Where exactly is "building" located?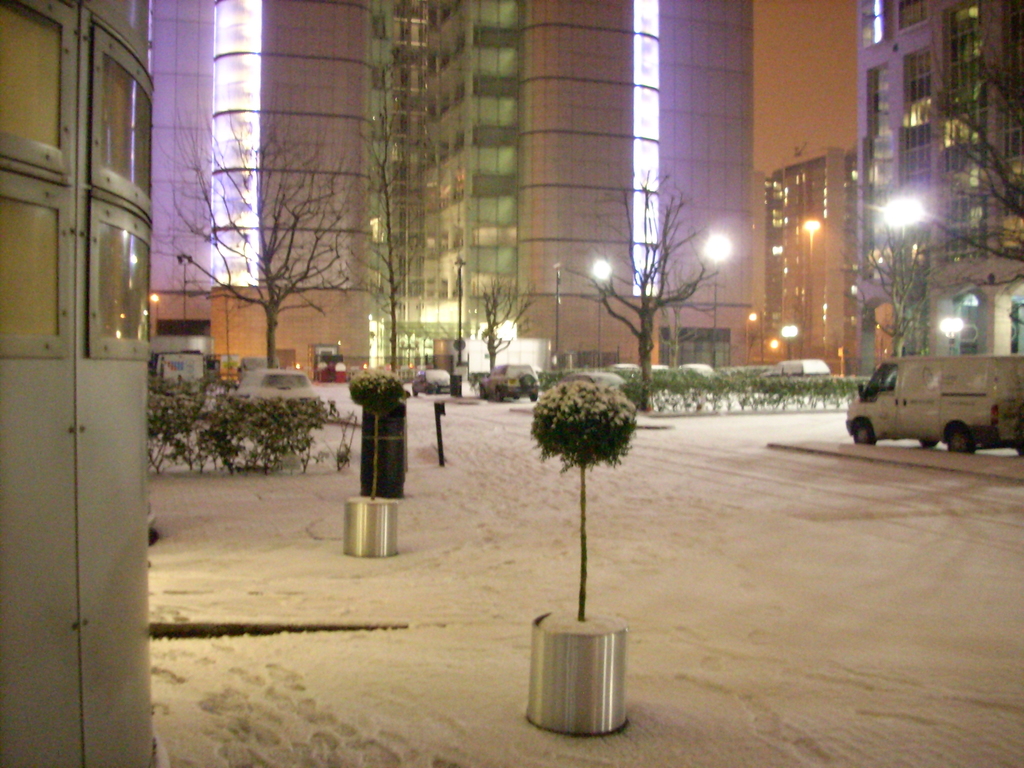
Its bounding box is detection(761, 147, 854, 365).
